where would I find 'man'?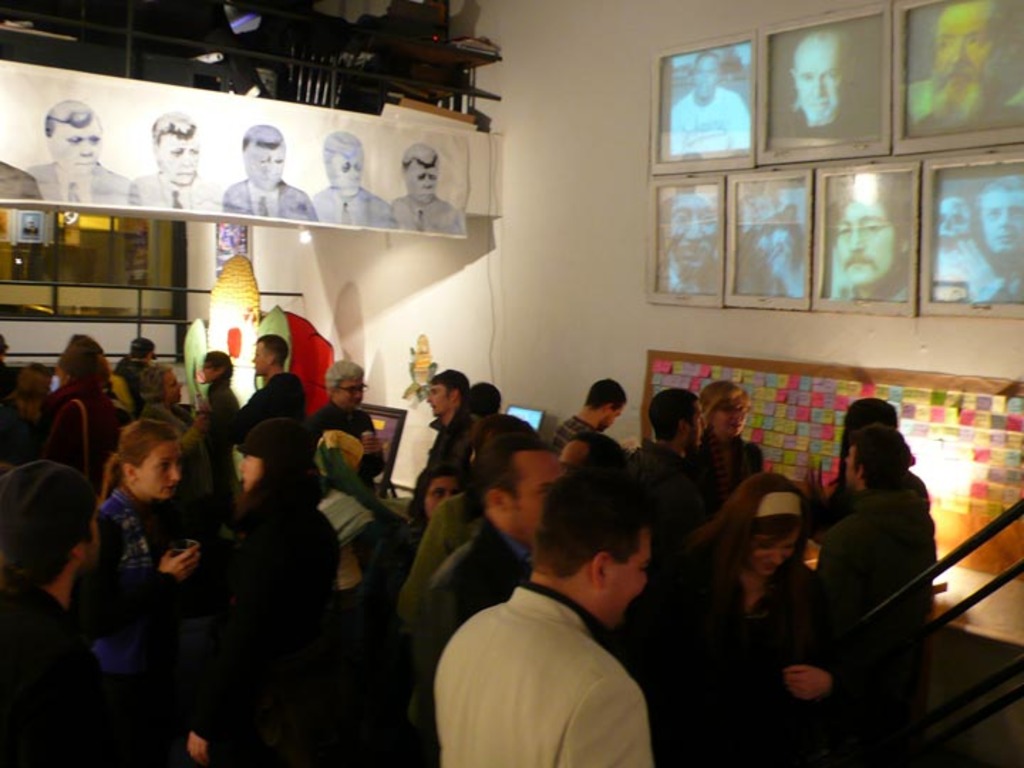
At 772, 33, 879, 152.
